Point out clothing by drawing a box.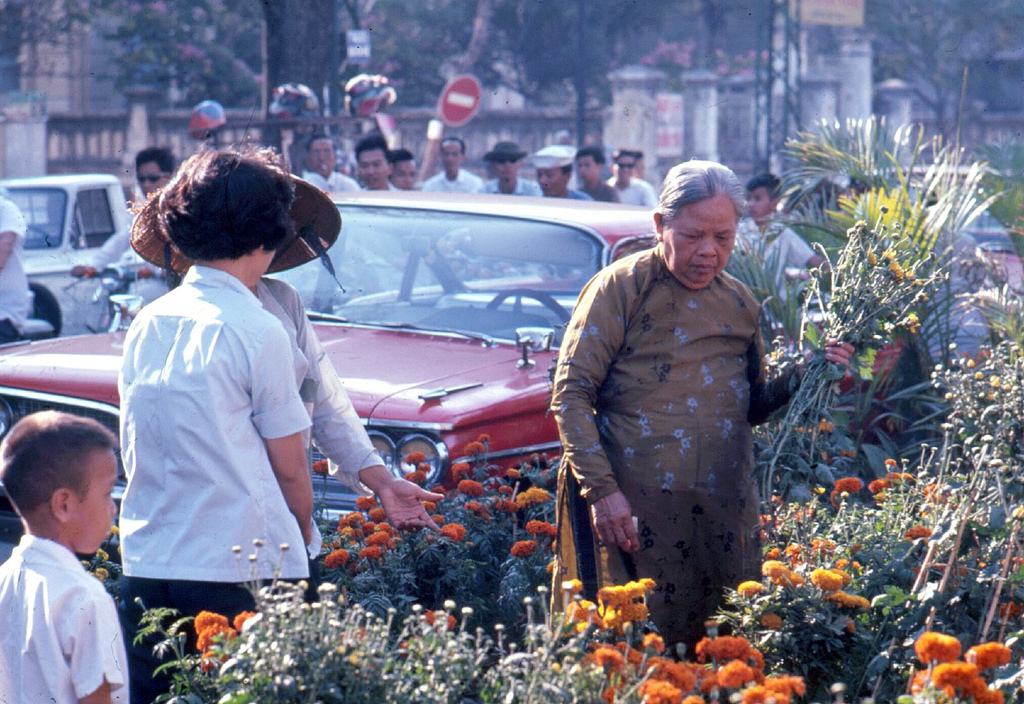
[2, 205, 37, 331].
